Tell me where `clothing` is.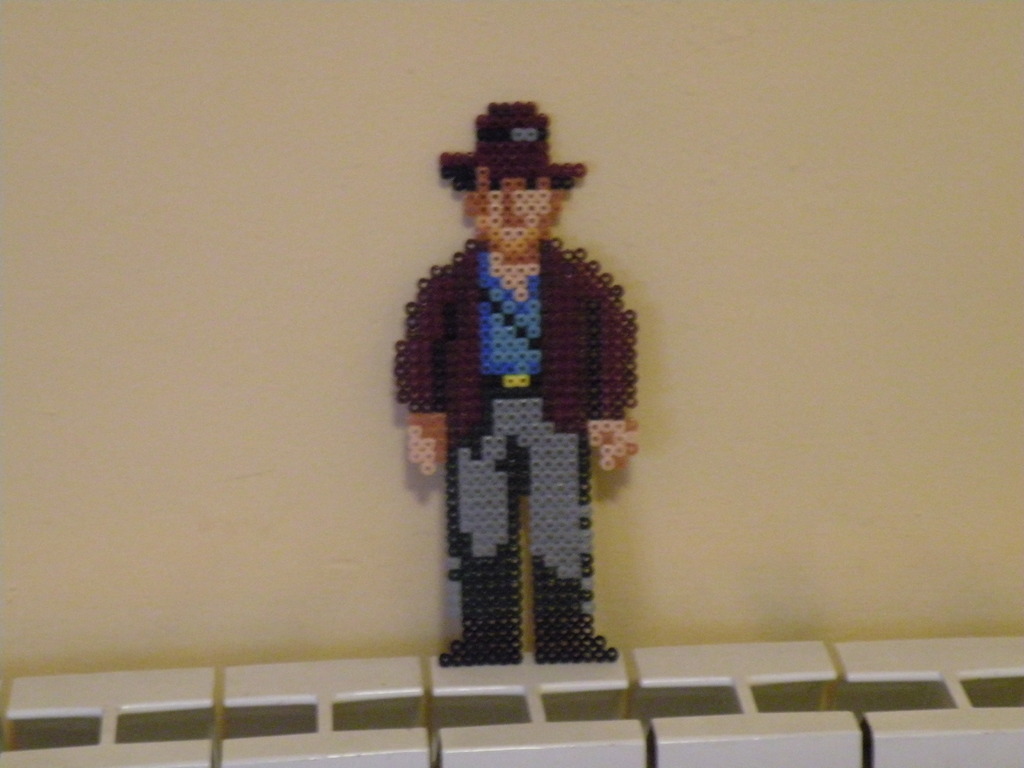
`clothing` is at <bbox>381, 220, 678, 641</bbox>.
